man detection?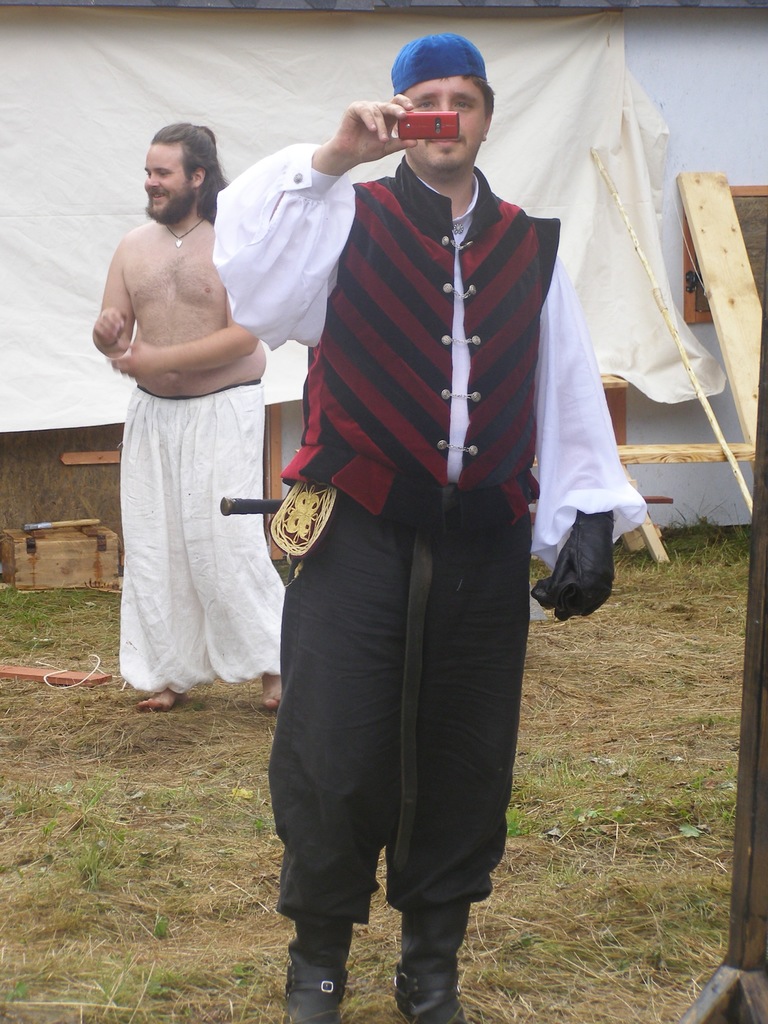
region(90, 110, 307, 720)
